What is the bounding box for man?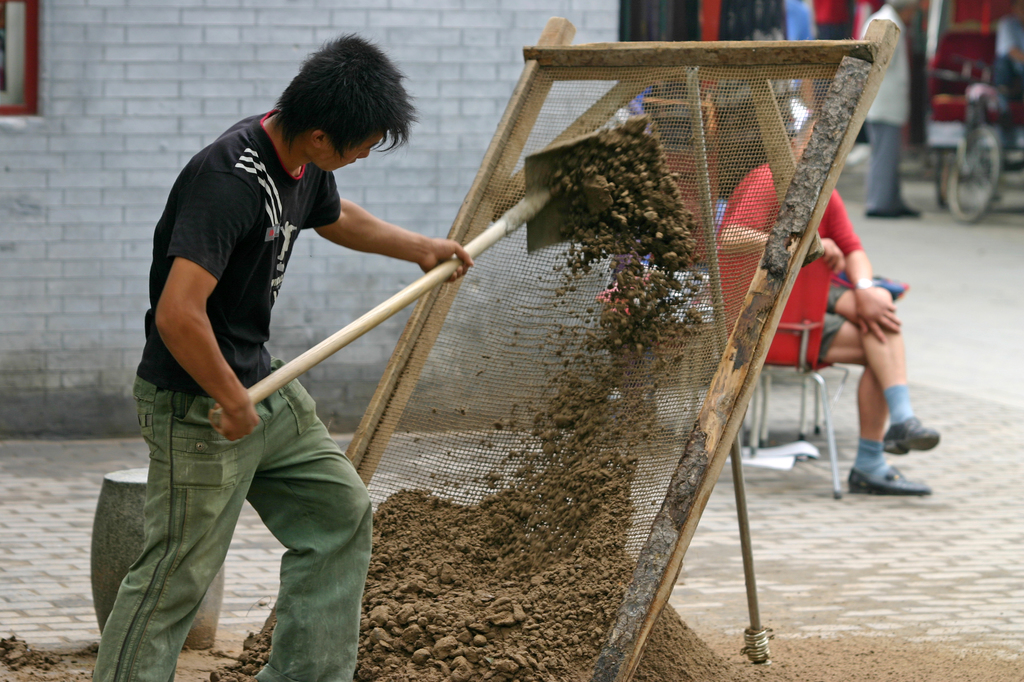
rect(115, 28, 458, 660).
